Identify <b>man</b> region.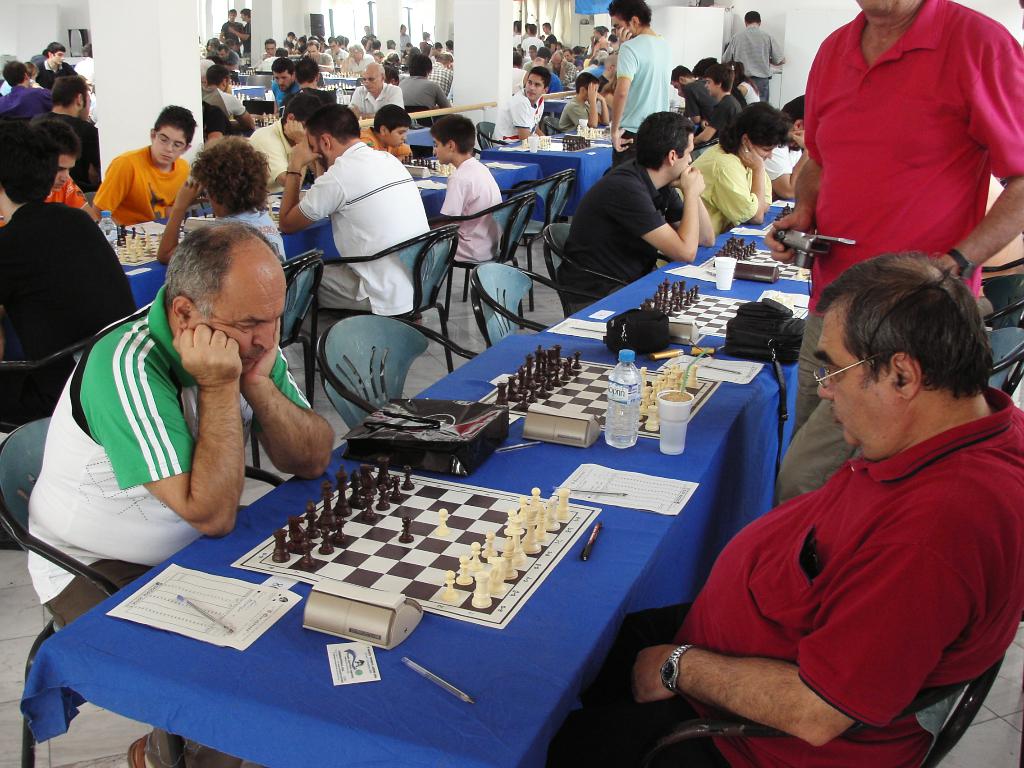
Region: left=279, top=54, right=336, bottom=114.
